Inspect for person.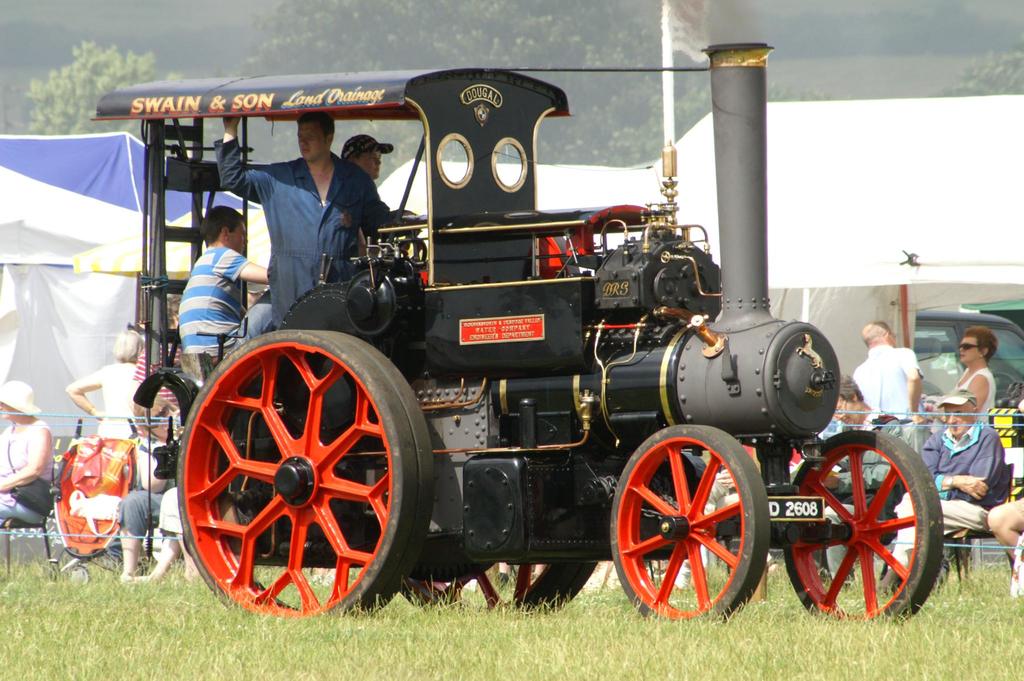
Inspection: bbox=[66, 330, 142, 442].
